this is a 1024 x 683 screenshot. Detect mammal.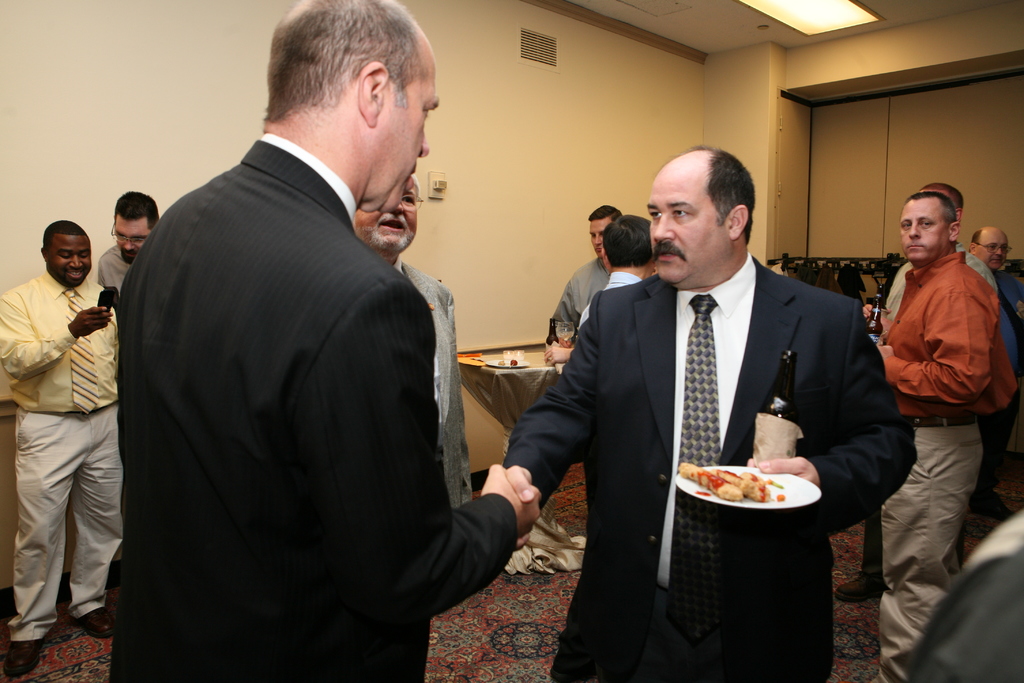
box(353, 170, 470, 506).
